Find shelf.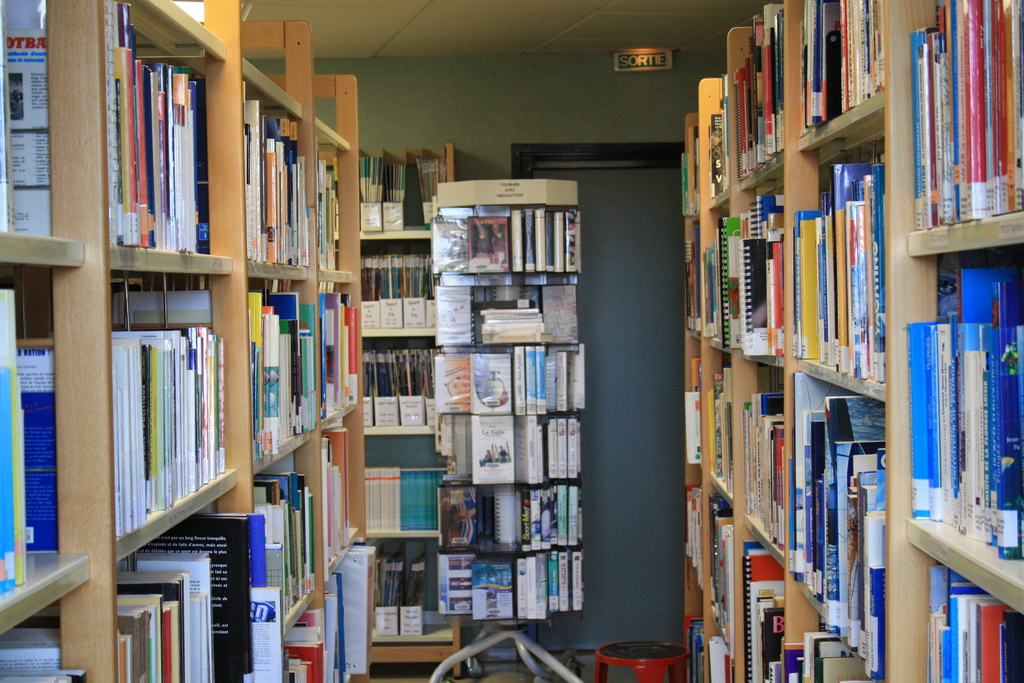
BBox(0, 263, 113, 642).
